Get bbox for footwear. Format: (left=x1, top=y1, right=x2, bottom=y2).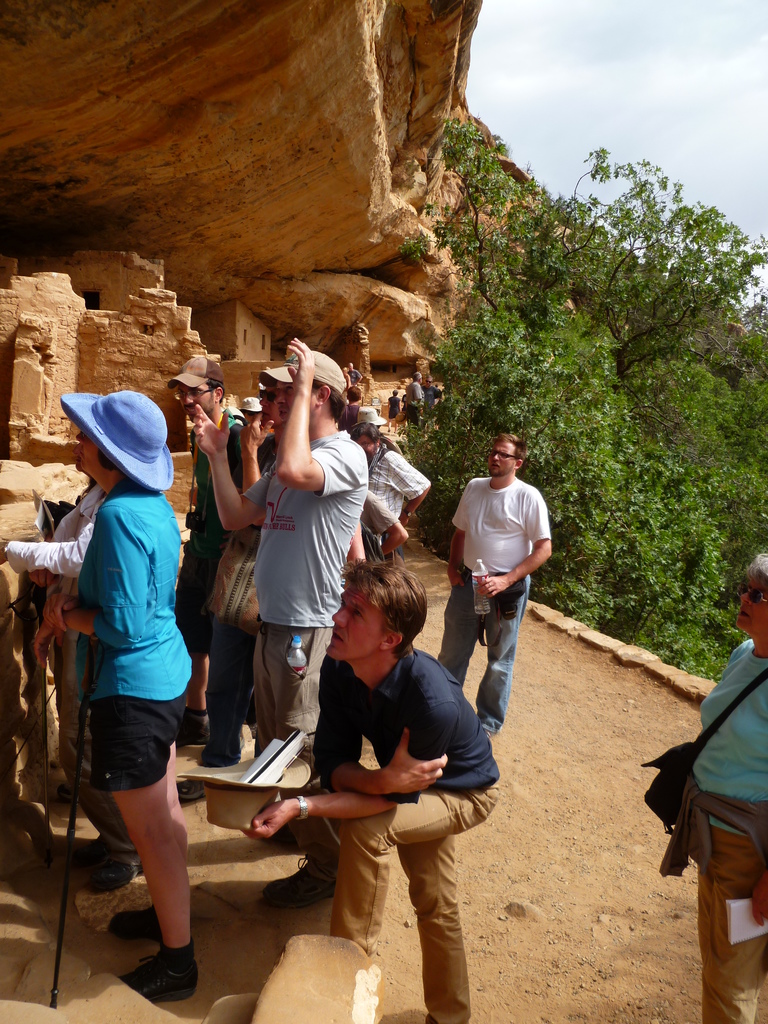
(left=113, top=934, right=193, bottom=1008).
